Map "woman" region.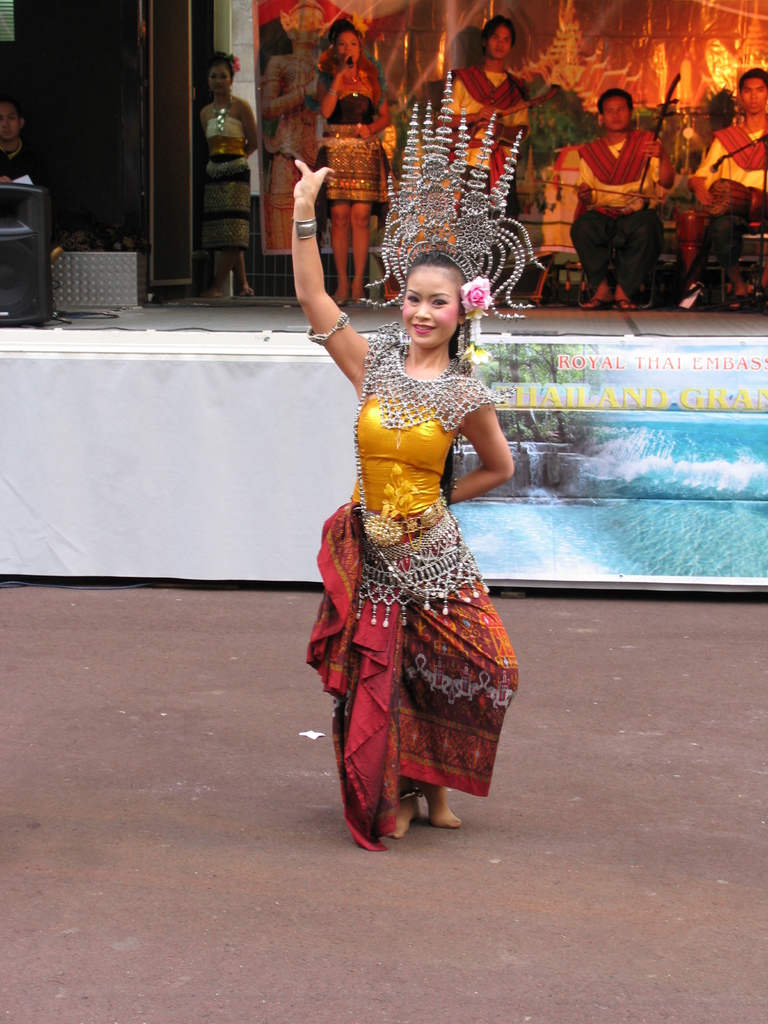
Mapped to {"x1": 294, "y1": 203, "x2": 538, "y2": 858}.
